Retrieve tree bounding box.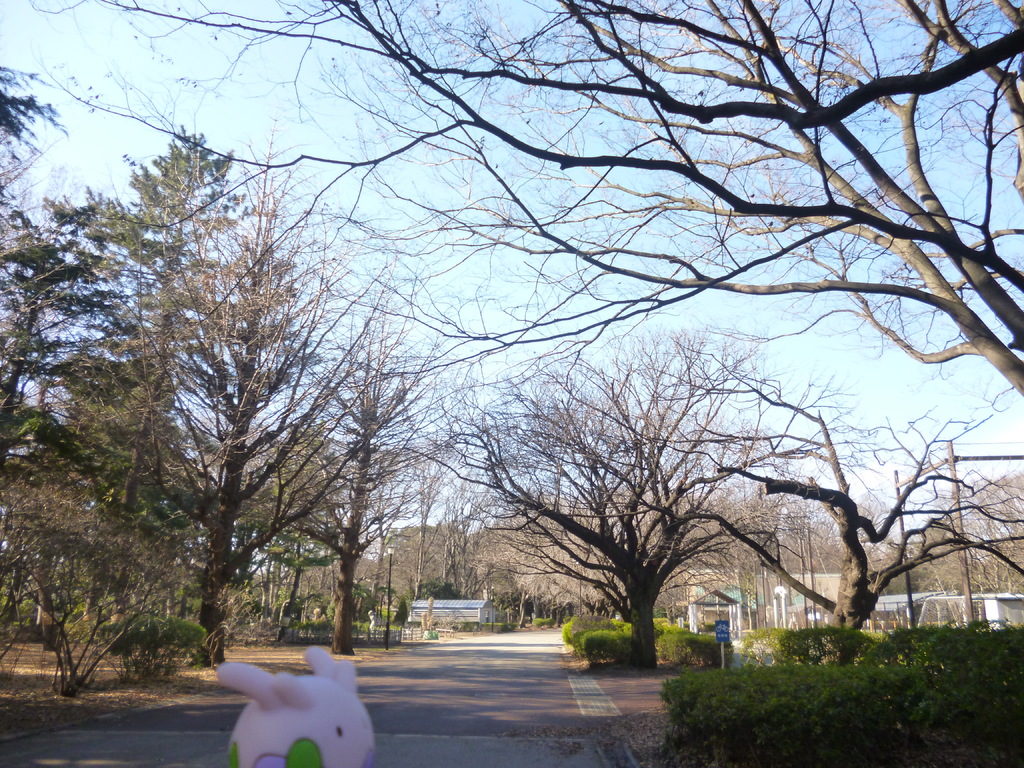
Bounding box: {"left": 416, "top": 321, "right": 940, "bottom": 662}.
